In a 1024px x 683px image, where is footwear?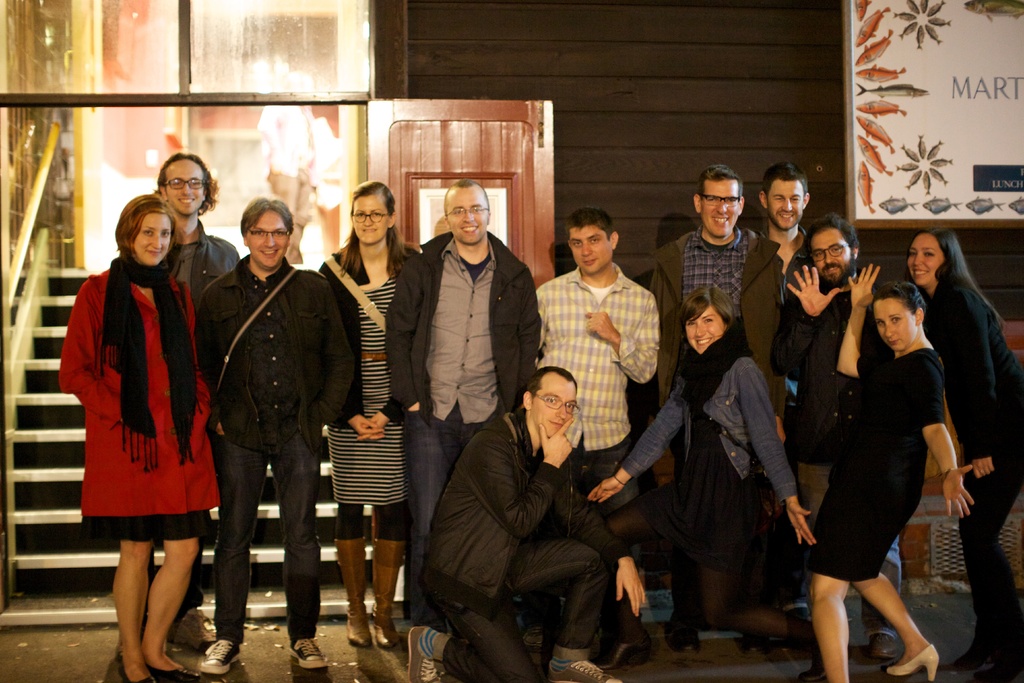
780 597 803 620.
